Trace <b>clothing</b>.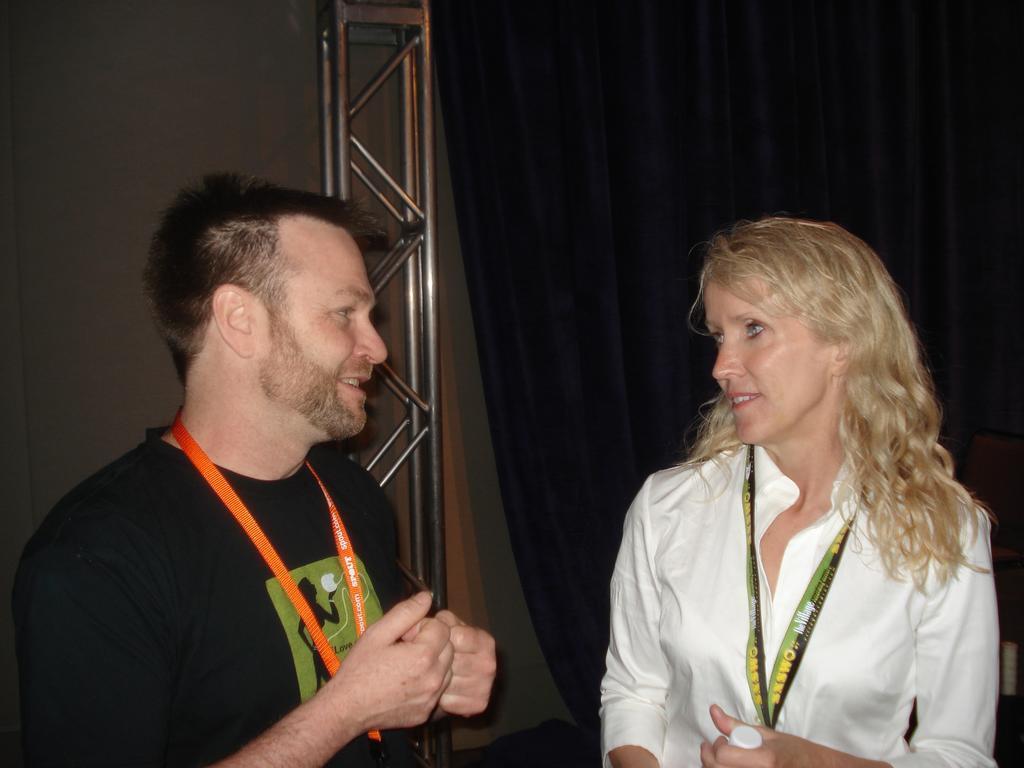
Traced to detection(16, 421, 415, 767).
